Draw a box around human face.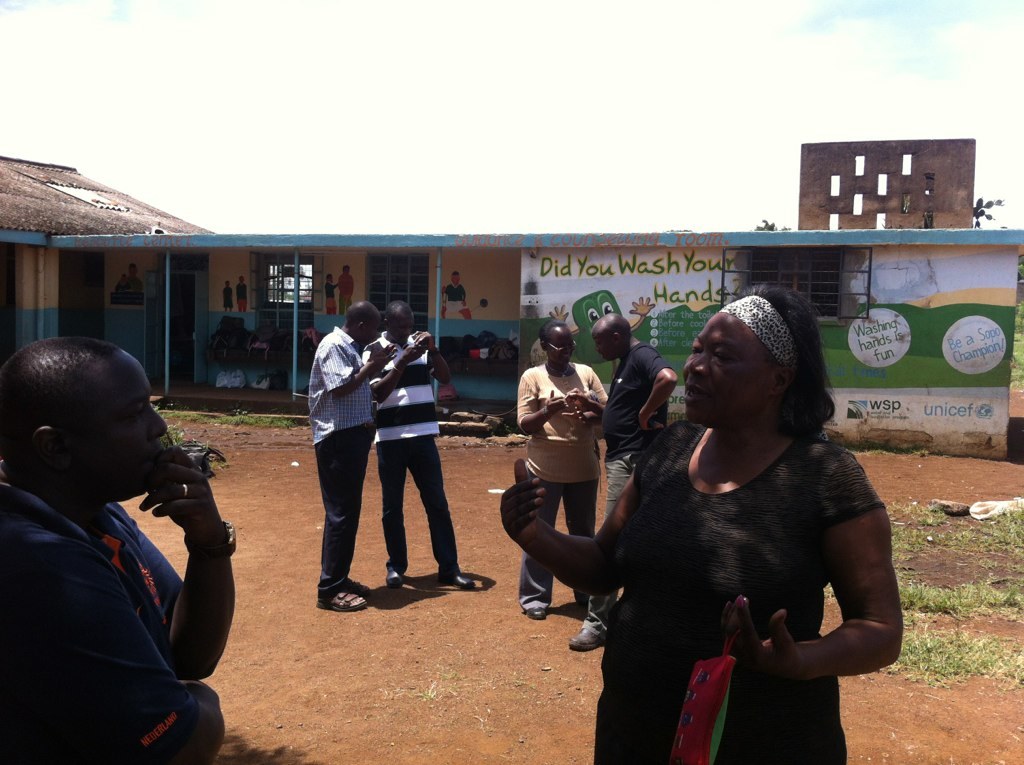
locate(590, 325, 612, 358).
